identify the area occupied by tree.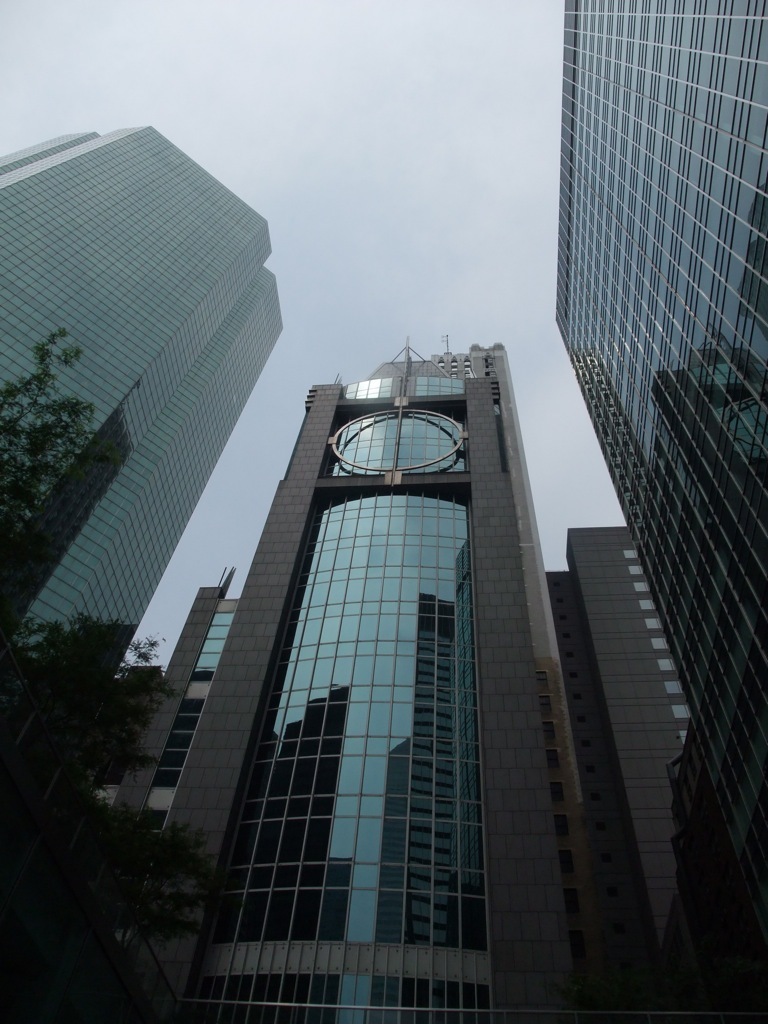
Area: locate(30, 784, 211, 1019).
